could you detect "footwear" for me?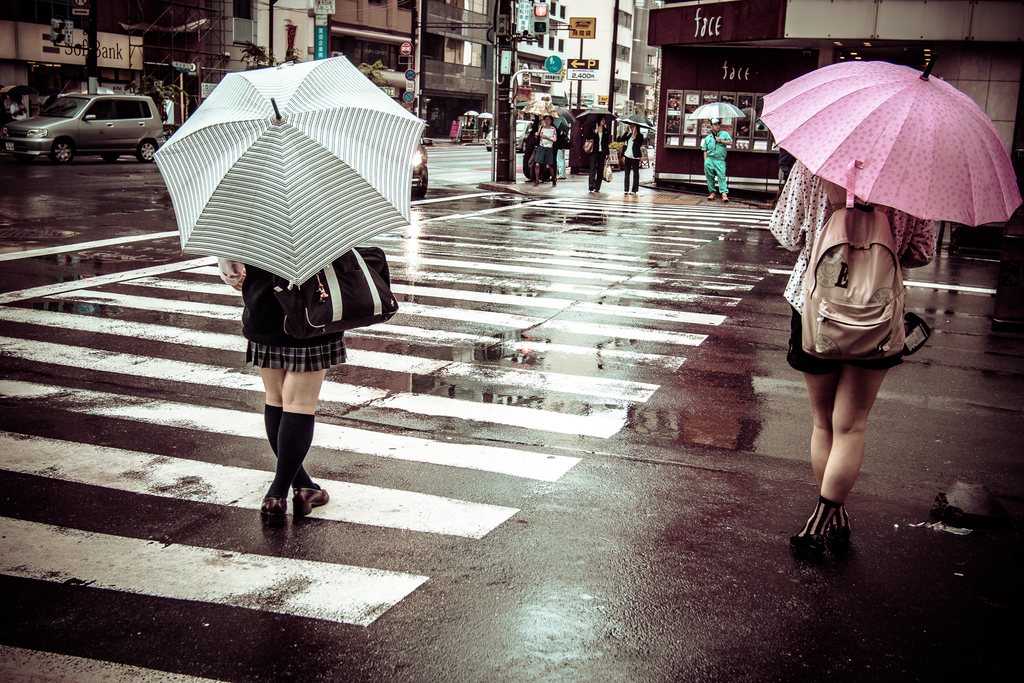
Detection result: x1=263, y1=494, x2=283, y2=518.
